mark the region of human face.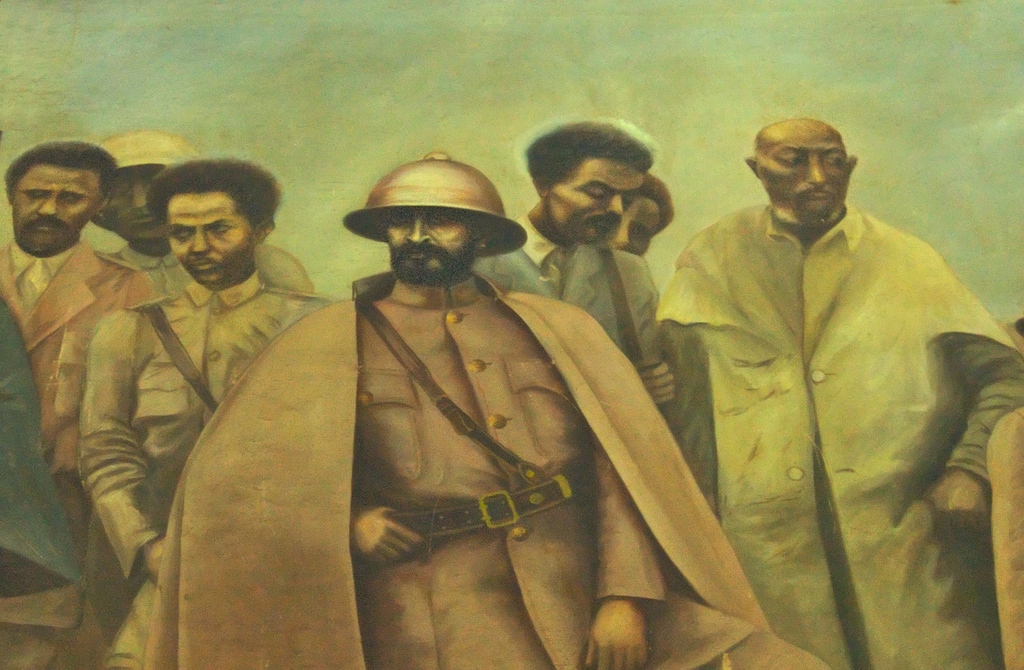
Region: {"left": 387, "top": 207, "right": 472, "bottom": 268}.
